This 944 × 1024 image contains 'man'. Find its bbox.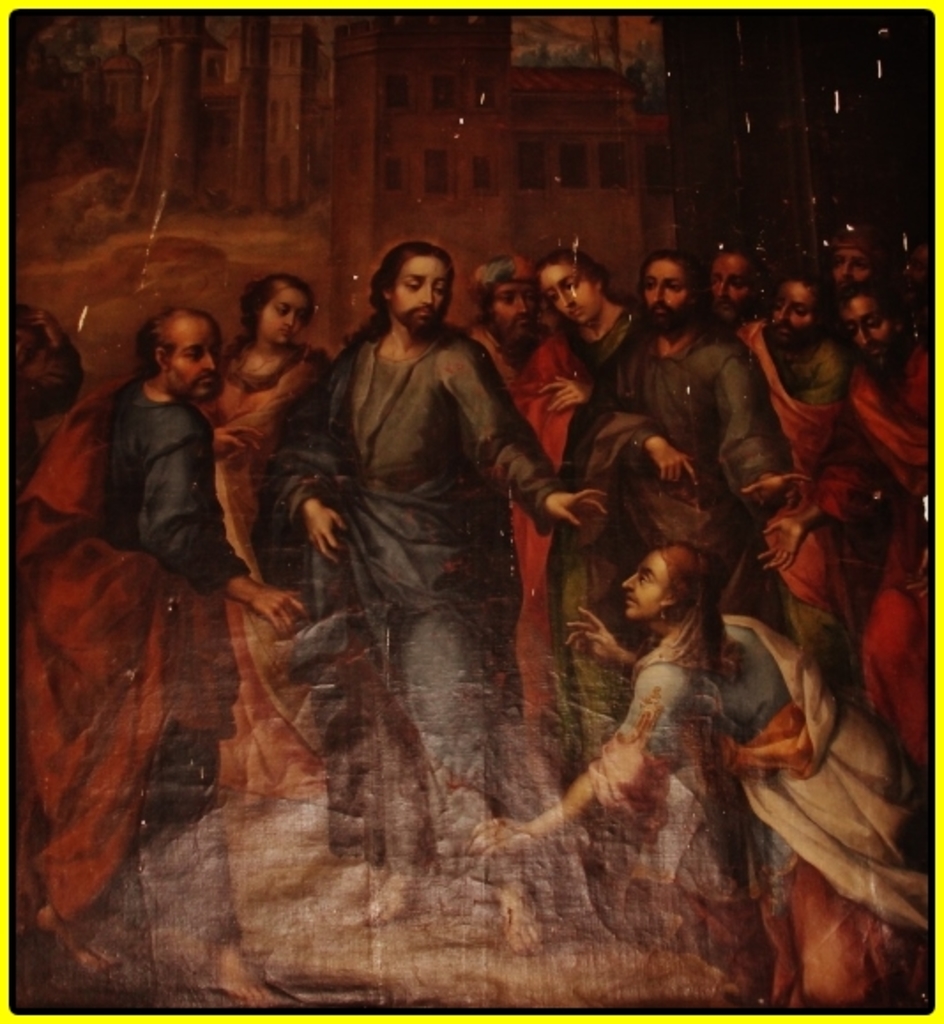
box(815, 232, 886, 295).
